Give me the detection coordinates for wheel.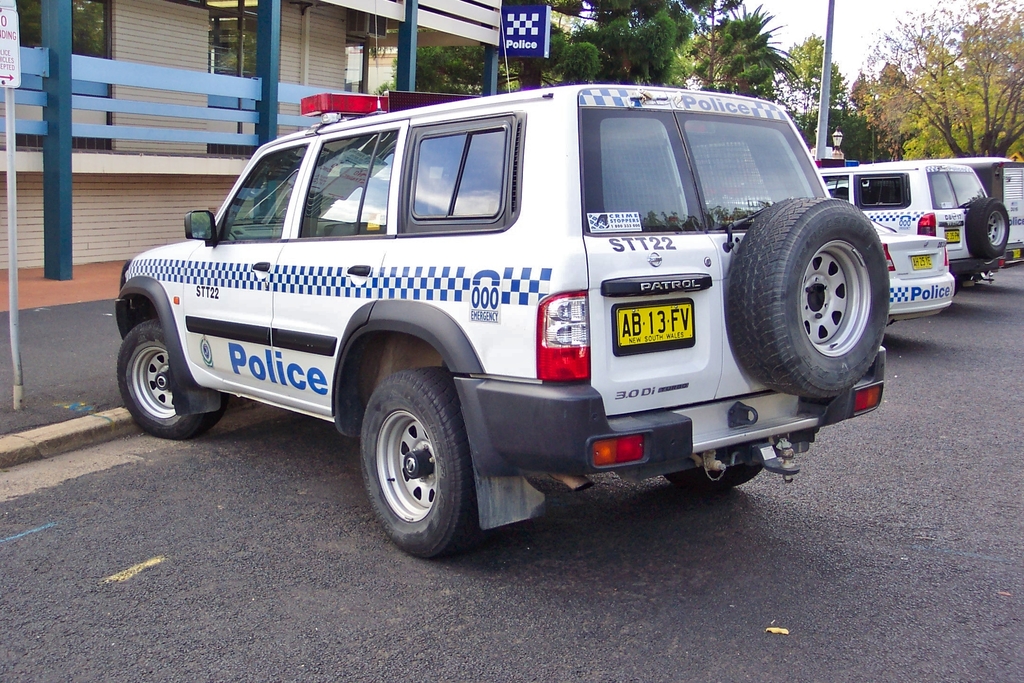
(963, 198, 1009, 257).
